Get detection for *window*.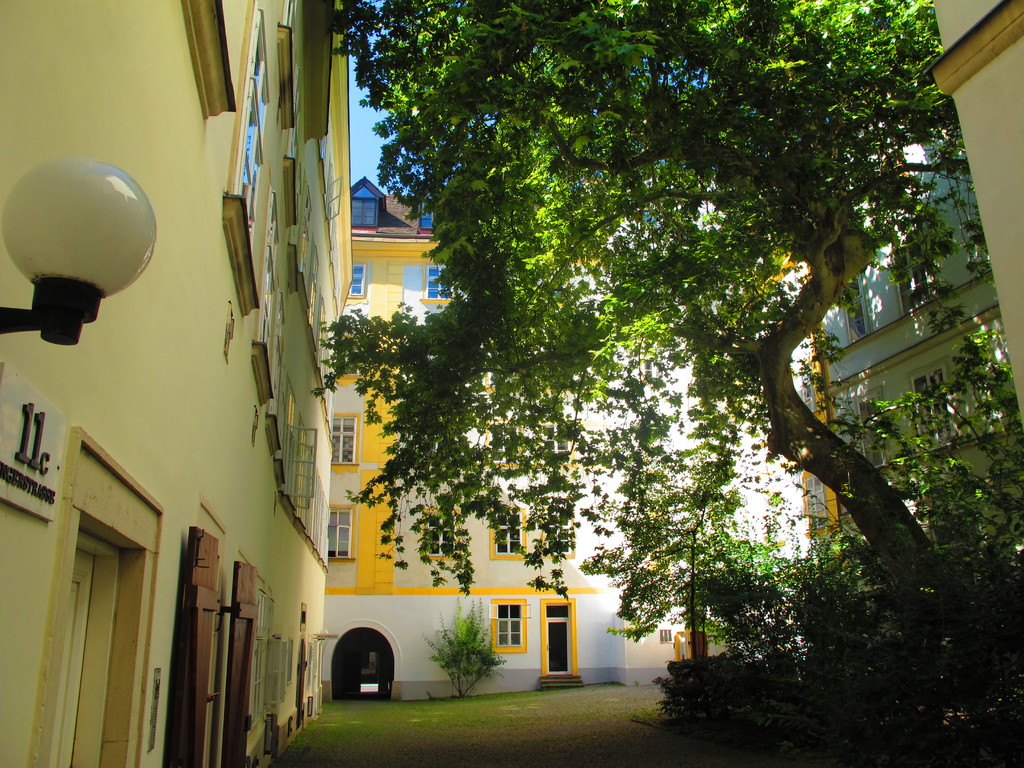
Detection: crop(911, 362, 955, 456).
